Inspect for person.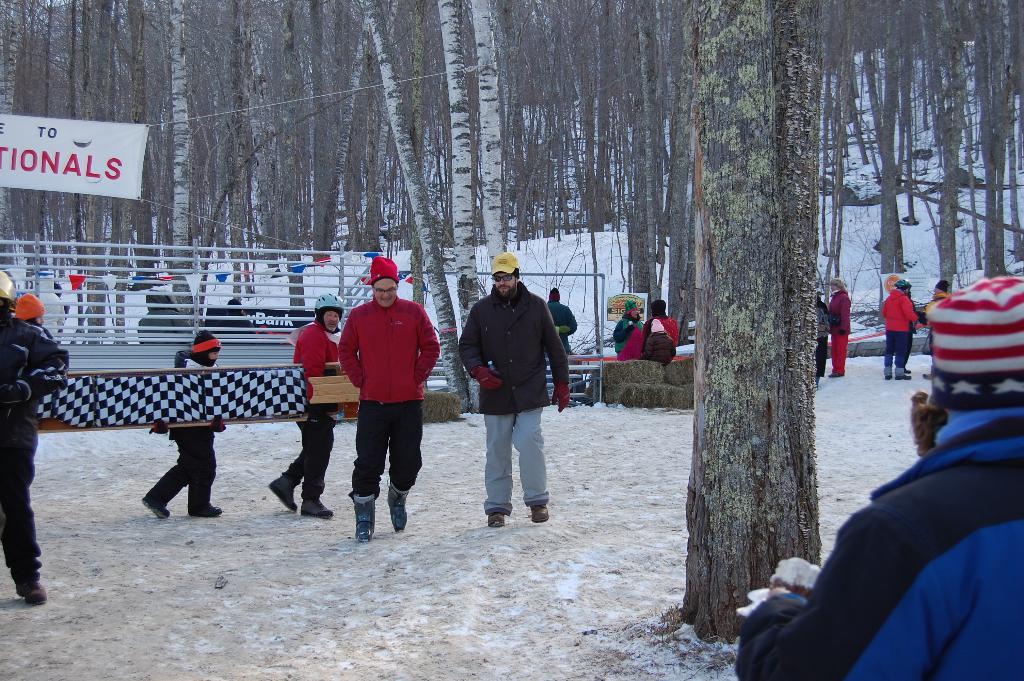
Inspection: select_region(271, 289, 346, 516).
